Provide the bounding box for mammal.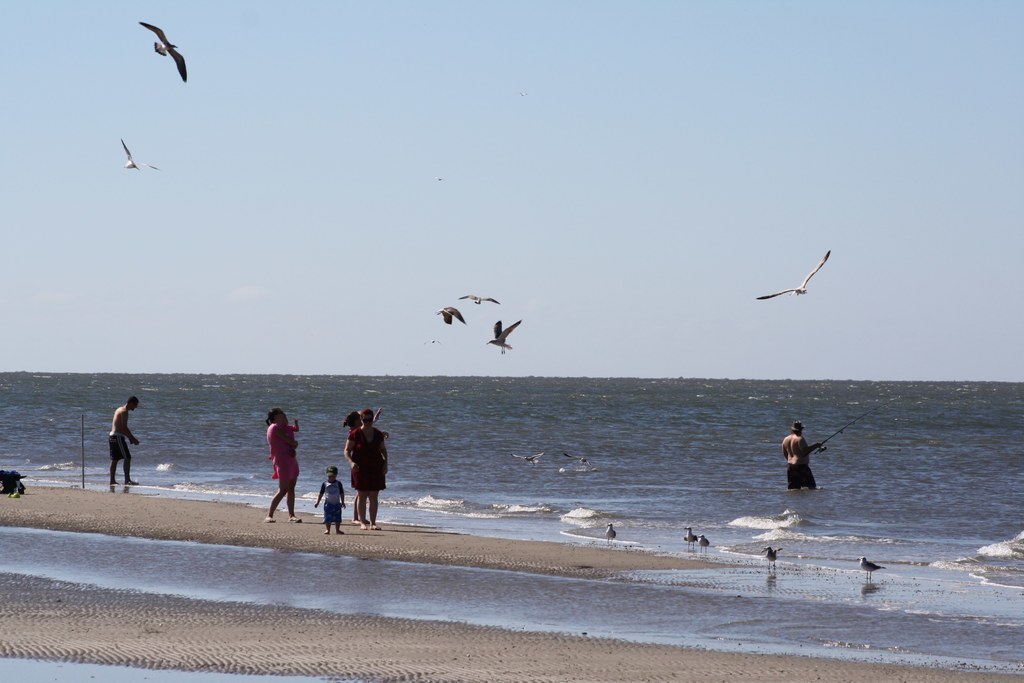
{"left": 284, "top": 413, "right": 300, "bottom": 457}.
